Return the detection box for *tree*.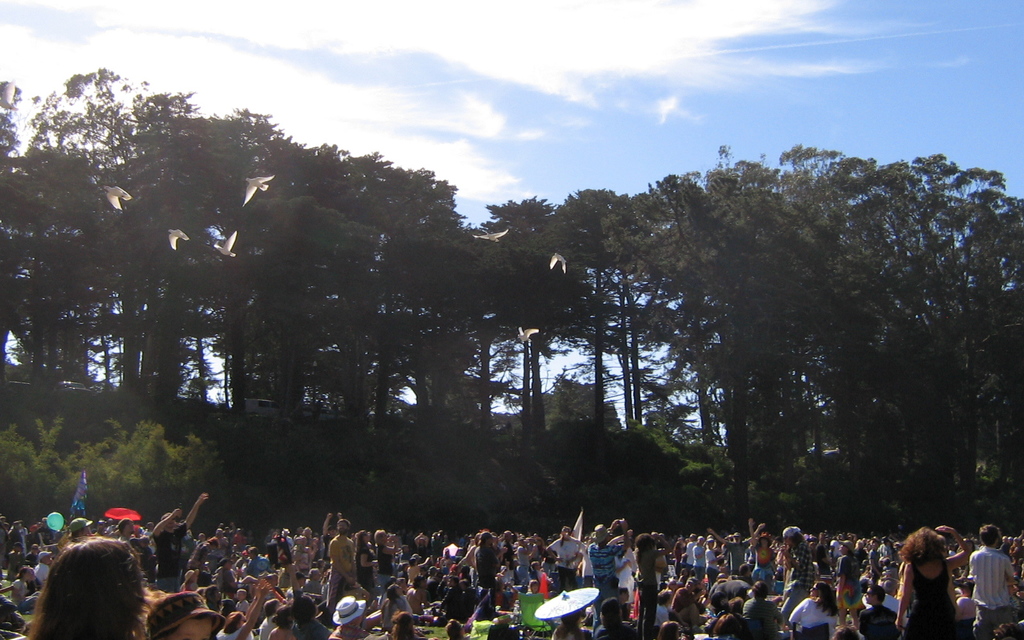
bbox(152, 105, 297, 421).
